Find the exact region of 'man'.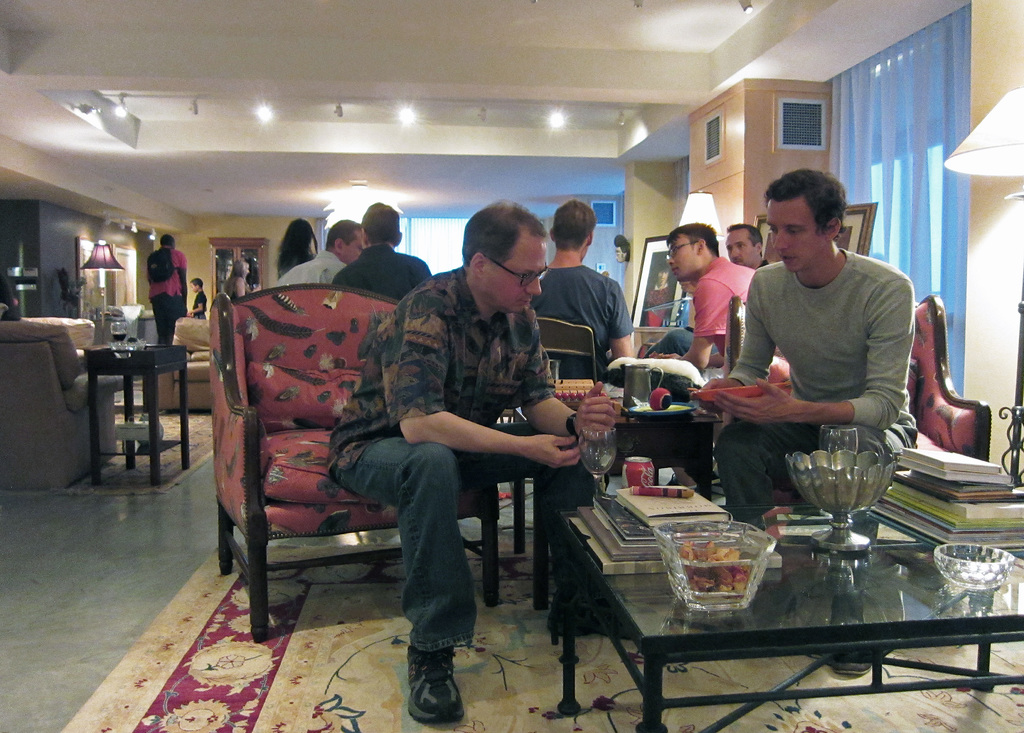
Exact region: detection(527, 199, 636, 383).
